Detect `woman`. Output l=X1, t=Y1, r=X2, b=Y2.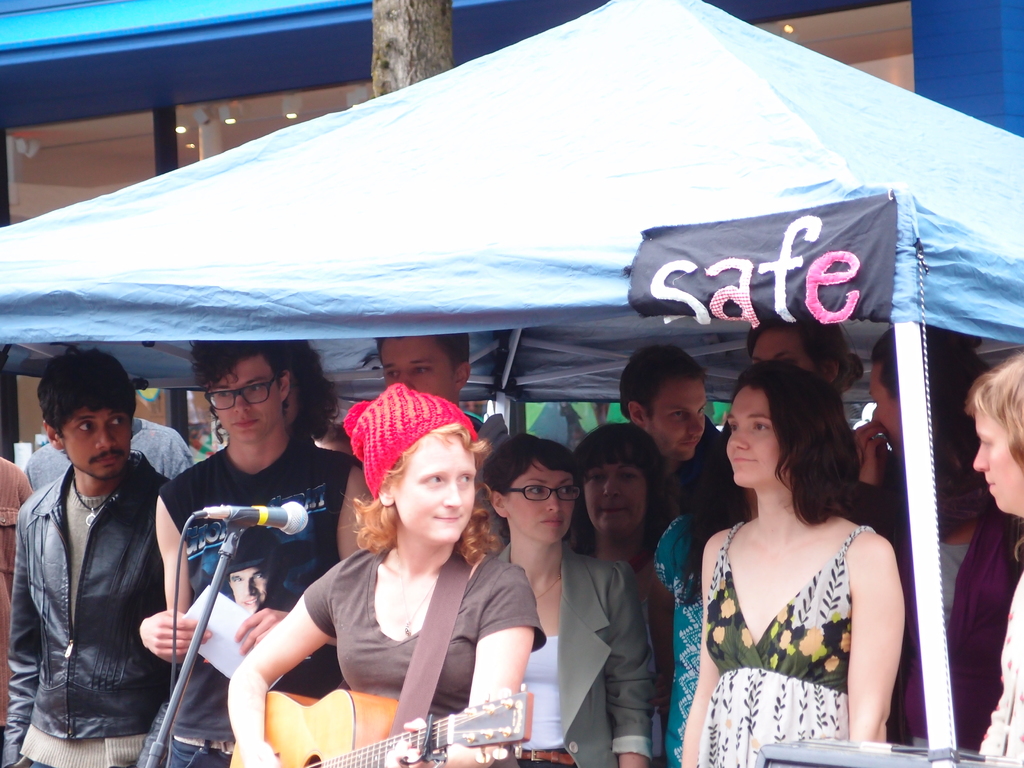
l=565, t=422, r=675, b=765.
